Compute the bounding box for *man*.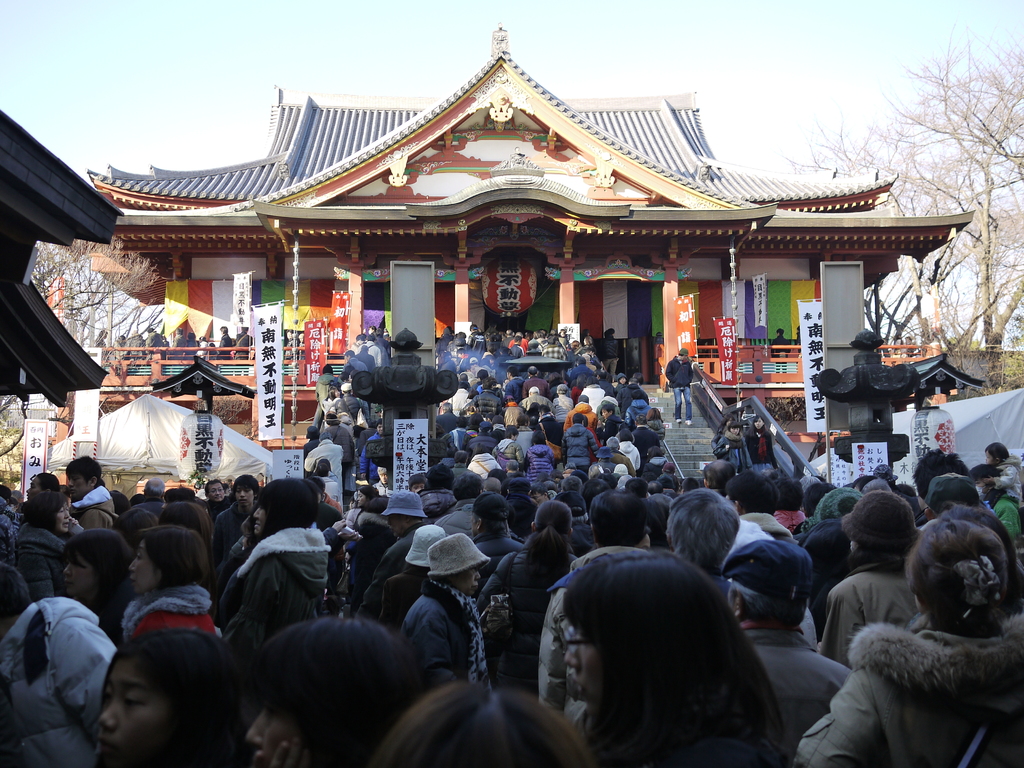
[283,327,298,360].
